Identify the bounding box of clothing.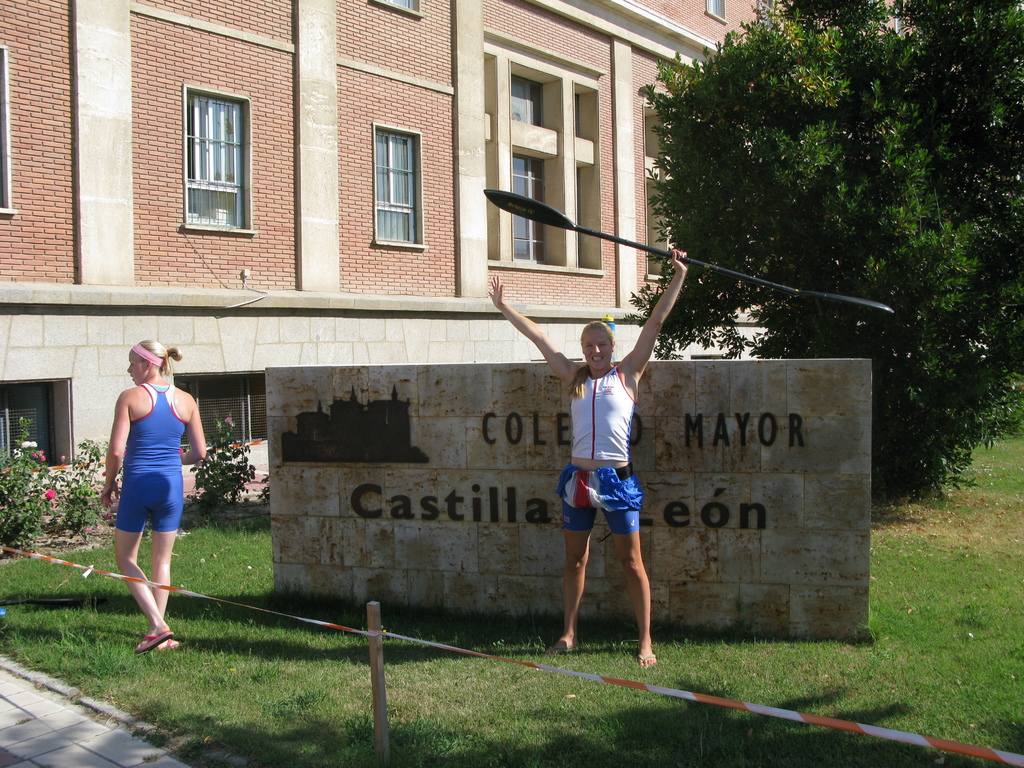
(x1=121, y1=378, x2=186, y2=532).
